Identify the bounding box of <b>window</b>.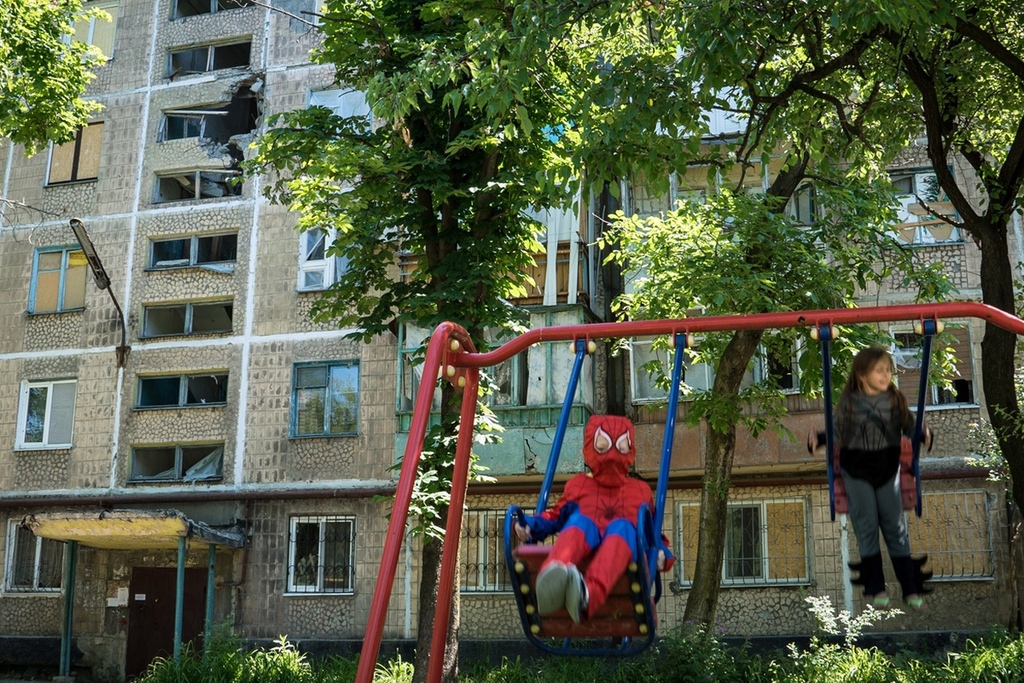
rect(848, 484, 991, 589).
